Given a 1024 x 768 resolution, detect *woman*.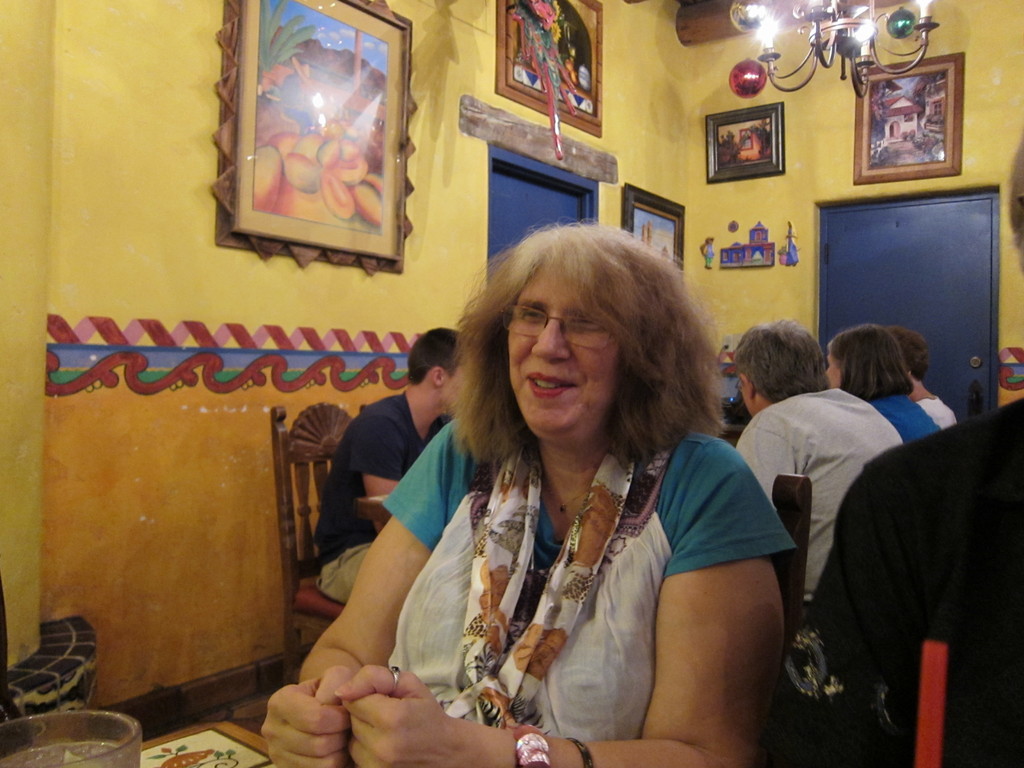
(left=828, top=325, right=945, bottom=440).
